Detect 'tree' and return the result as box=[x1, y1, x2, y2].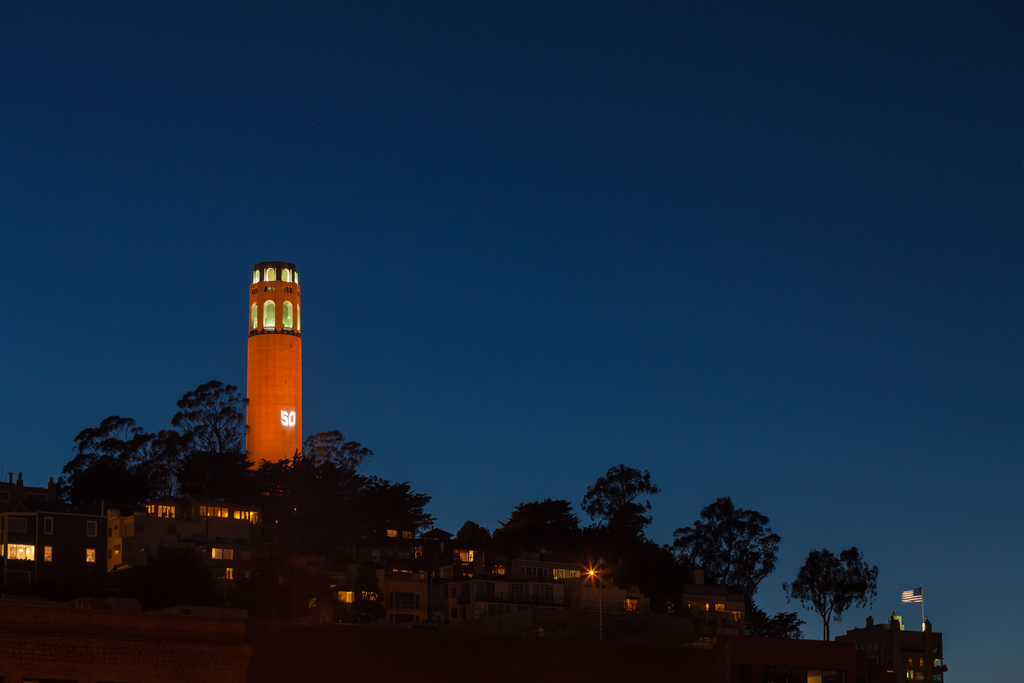
box=[451, 516, 490, 542].
